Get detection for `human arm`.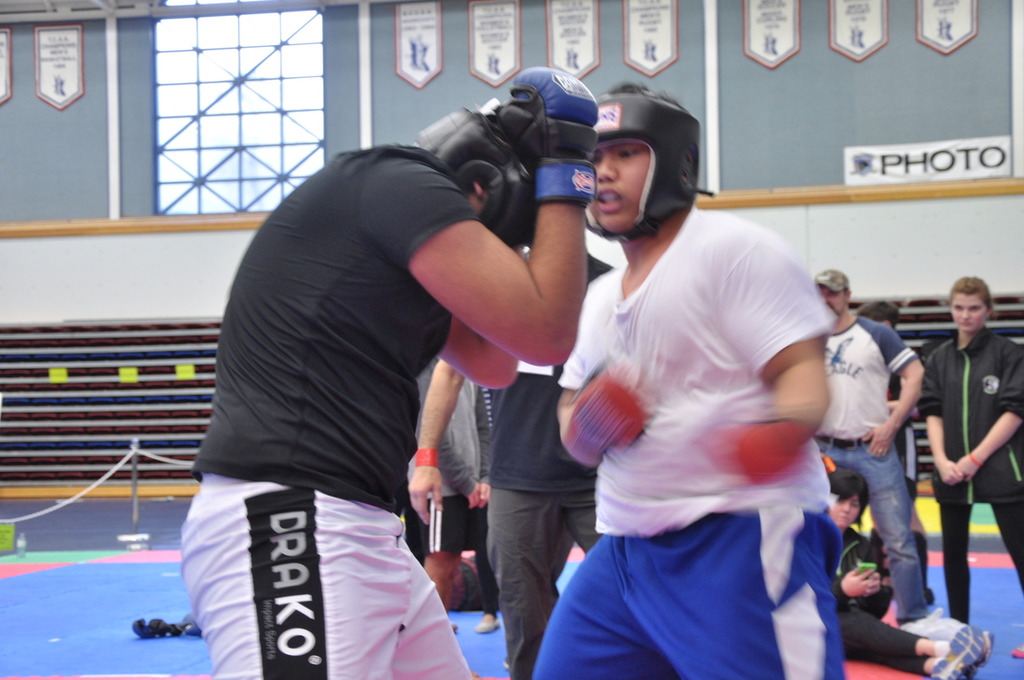
Detection: {"x1": 838, "y1": 565, "x2": 873, "y2": 607}.
